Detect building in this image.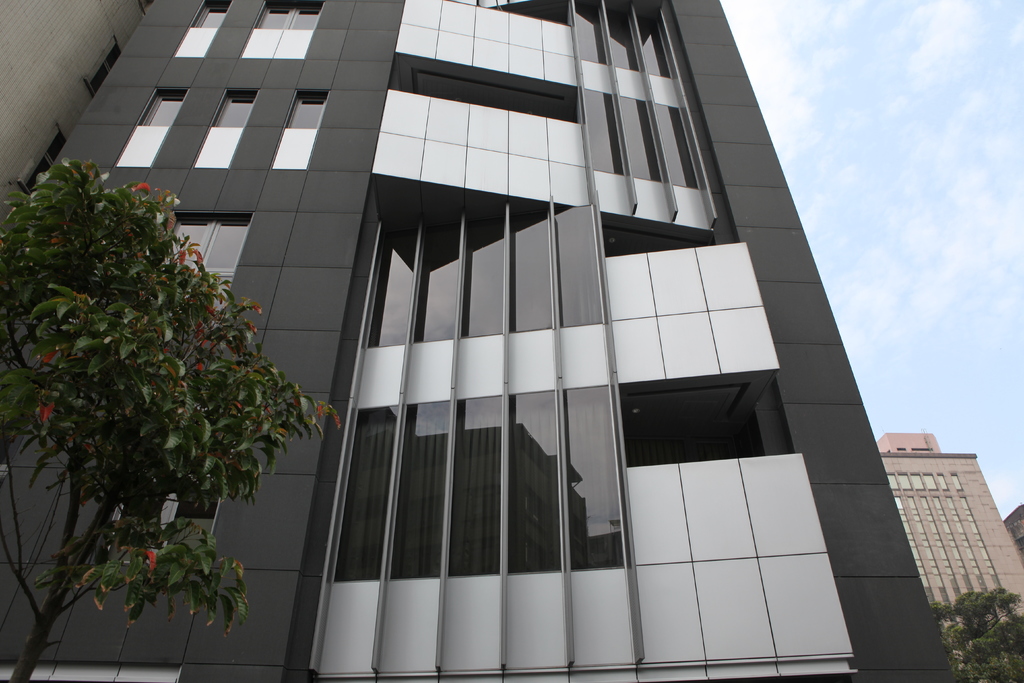
Detection: Rect(0, 0, 153, 220).
